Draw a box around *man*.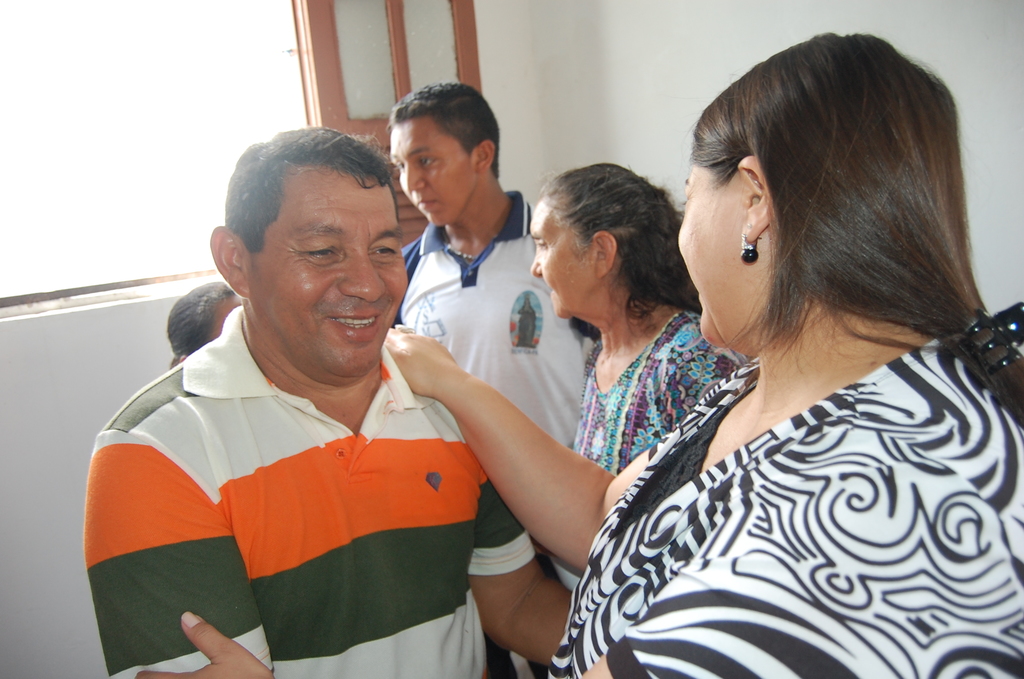
[x1=389, y1=82, x2=603, y2=448].
